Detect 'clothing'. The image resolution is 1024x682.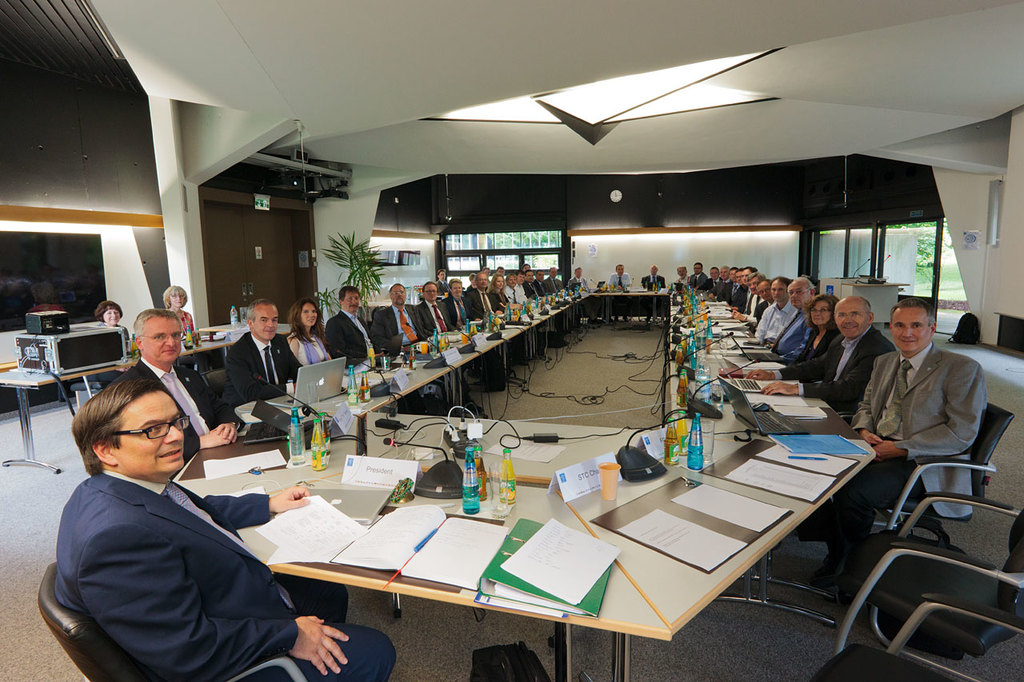
box(726, 285, 742, 309).
